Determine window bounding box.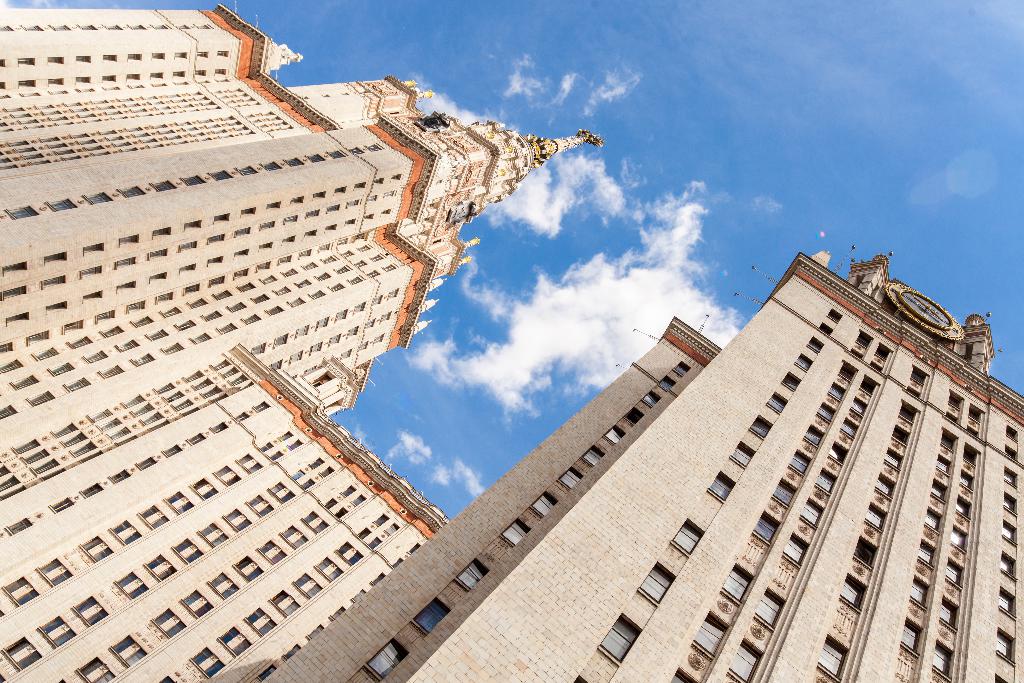
Determined: 882:447:900:462.
